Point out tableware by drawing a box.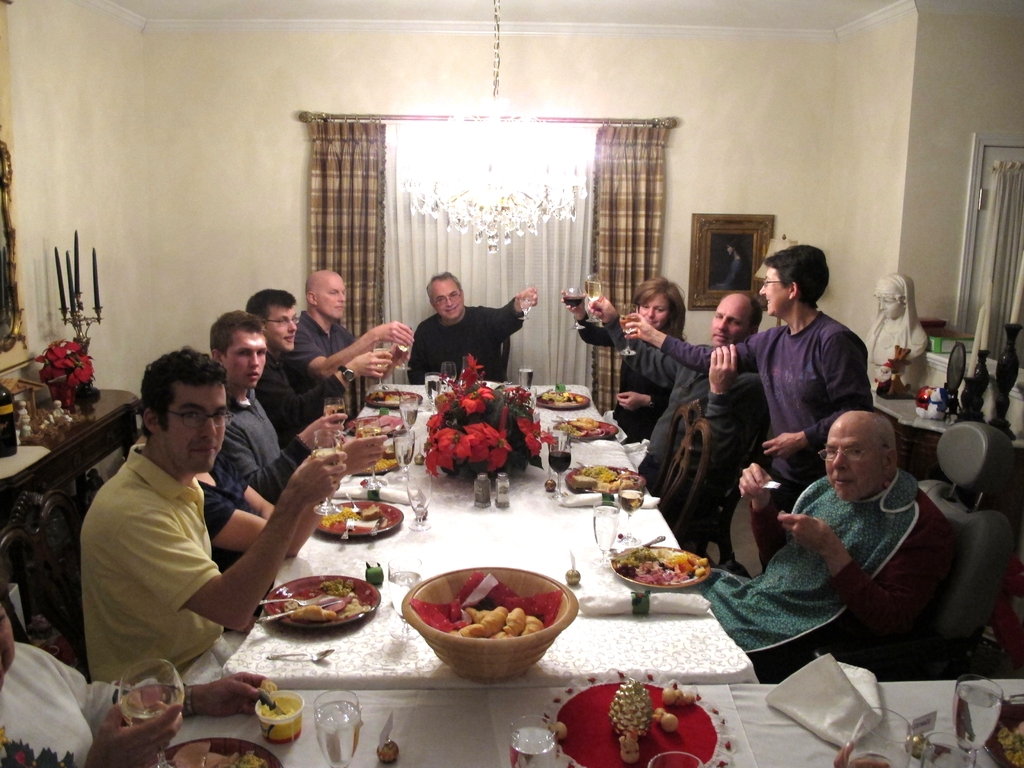
[920,731,977,767].
